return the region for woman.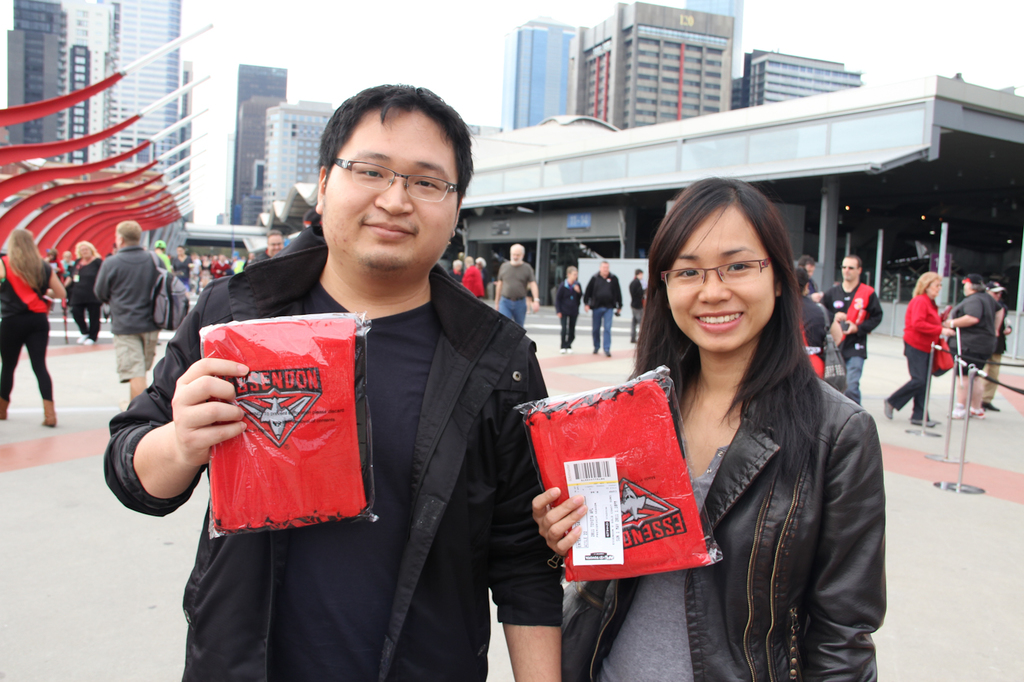
<bbox>66, 241, 105, 341</bbox>.
